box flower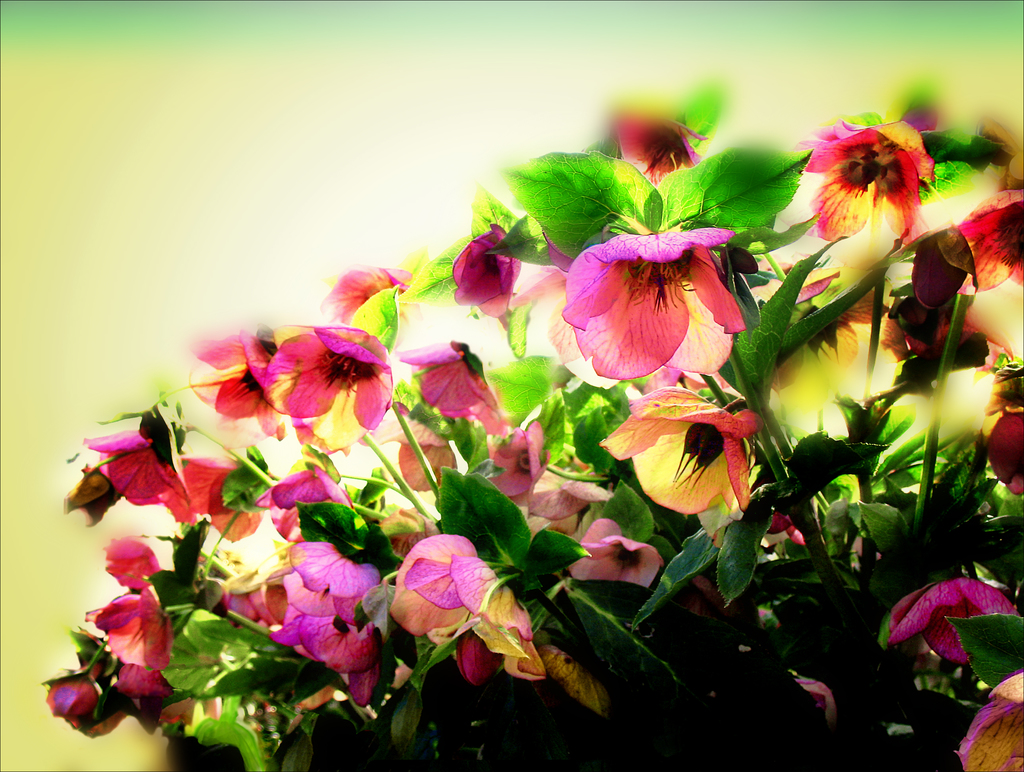
(left=489, top=419, right=554, bottom=509)
